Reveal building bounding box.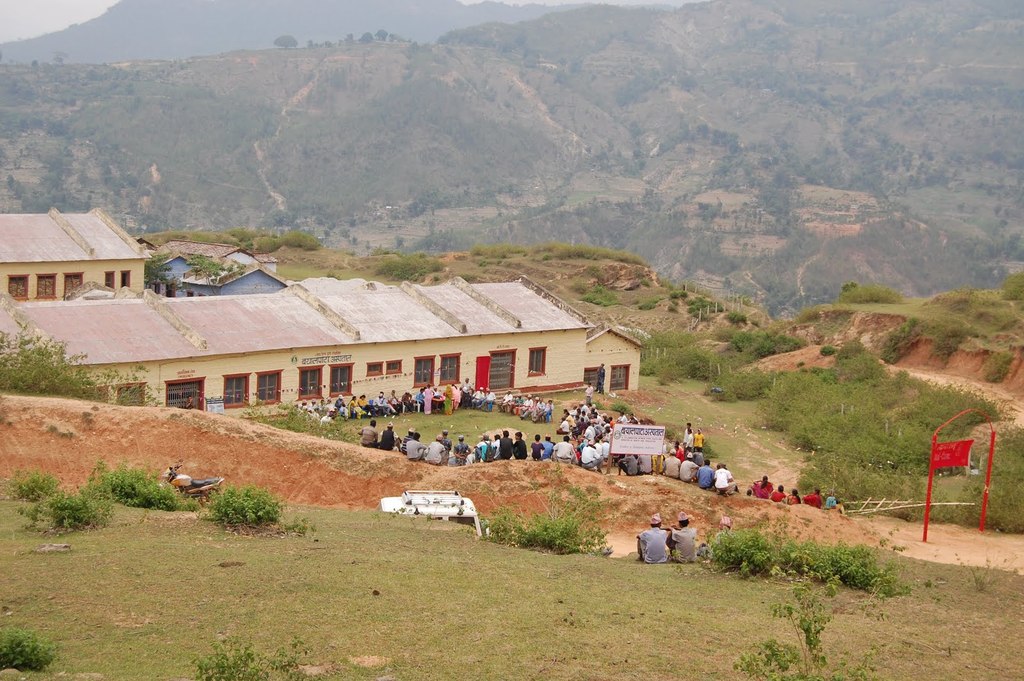
Revealed: 0,209,150,301.
